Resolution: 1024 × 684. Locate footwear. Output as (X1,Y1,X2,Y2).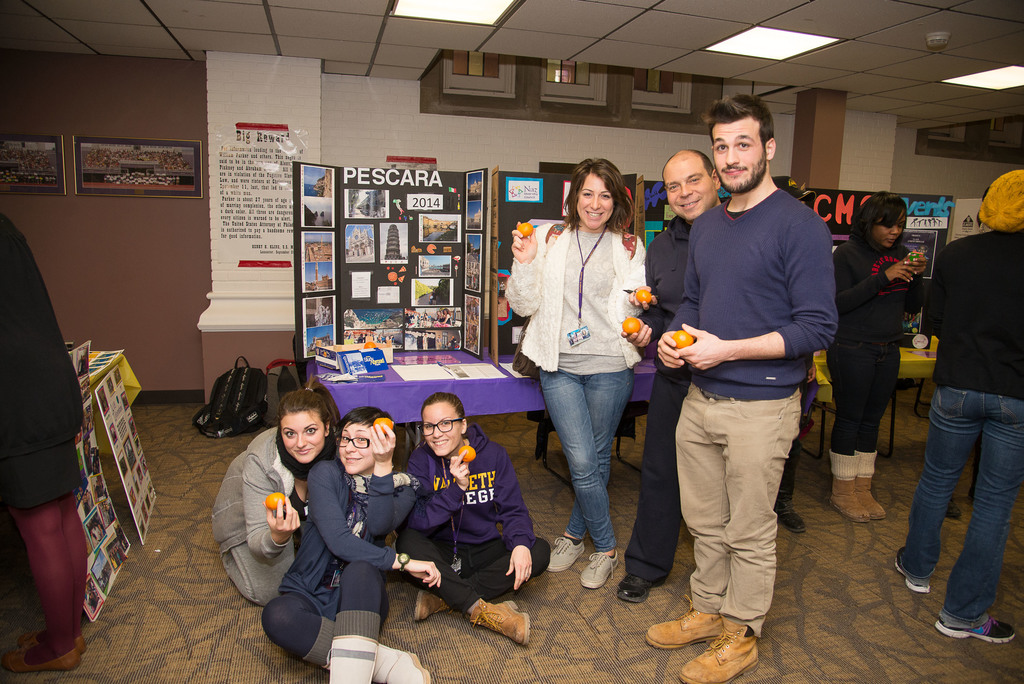
(614,568,655,603).
